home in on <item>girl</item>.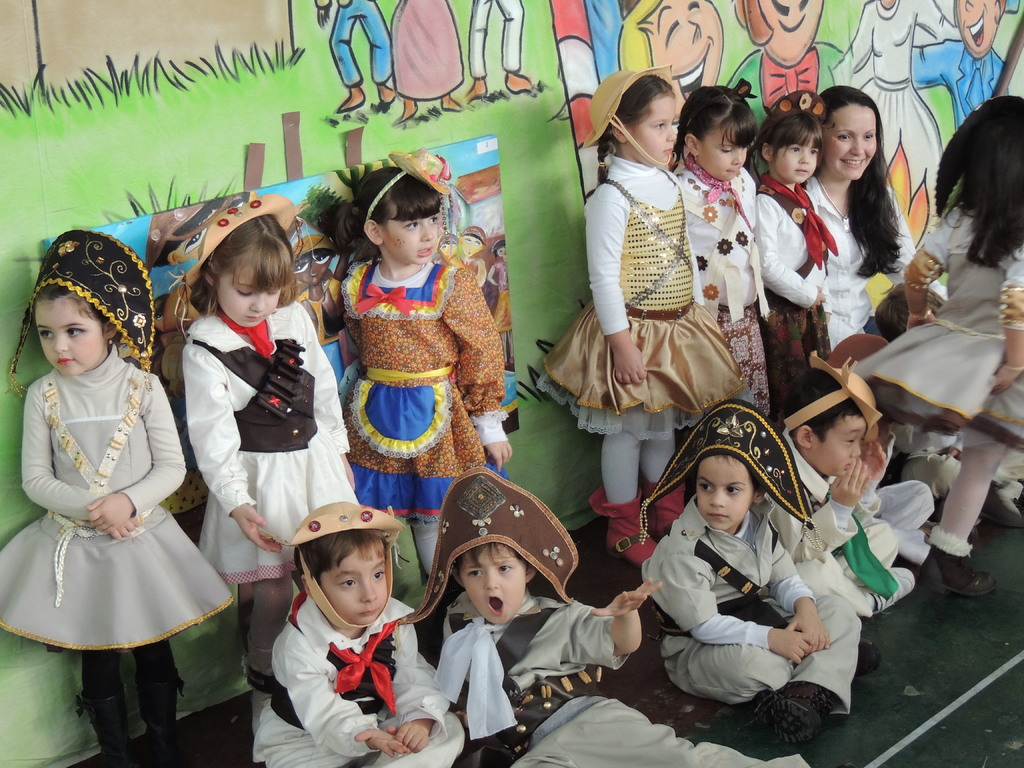
Homed in at (left=804, top=81, right=950, bottom=339).
